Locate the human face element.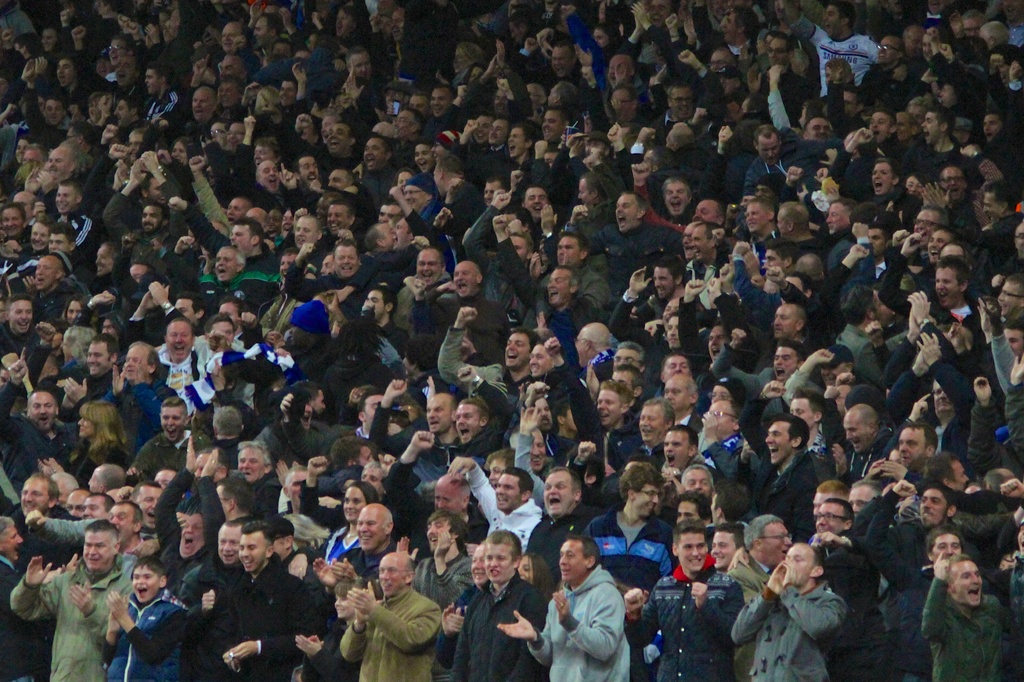
Element bbox: box=[785, 545, 814, 589].
